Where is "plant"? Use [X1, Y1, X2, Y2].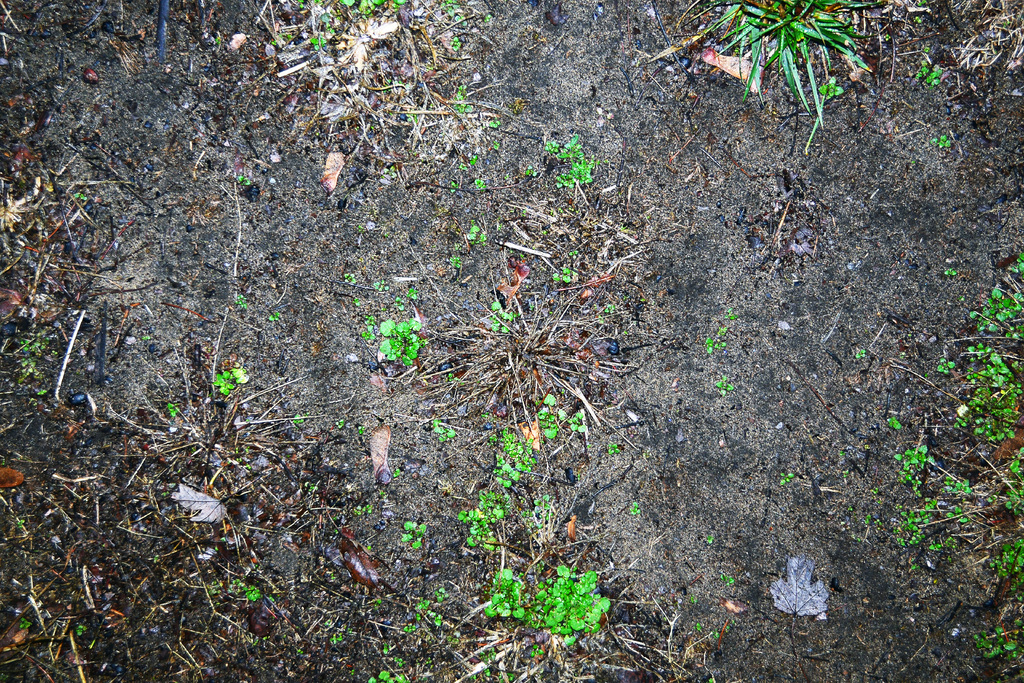
[870, 485, 879, 495].
